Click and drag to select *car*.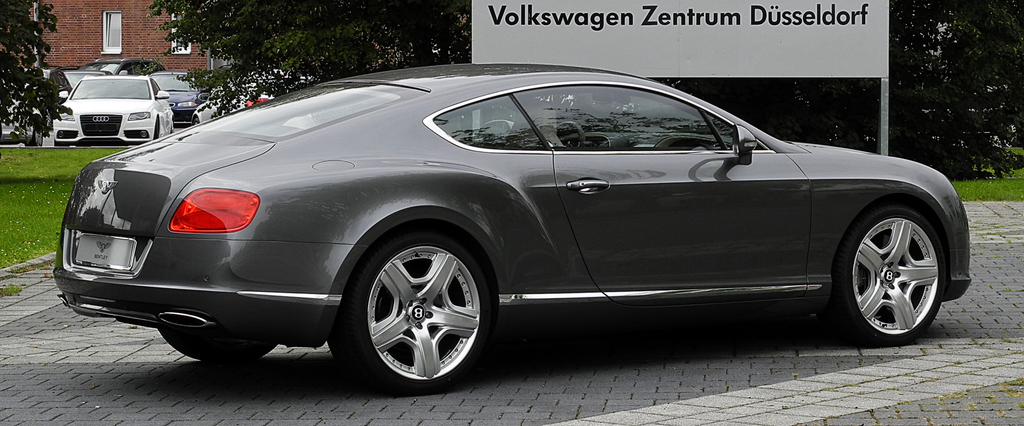
Selection: bbox(152, 75, 206, 115).
